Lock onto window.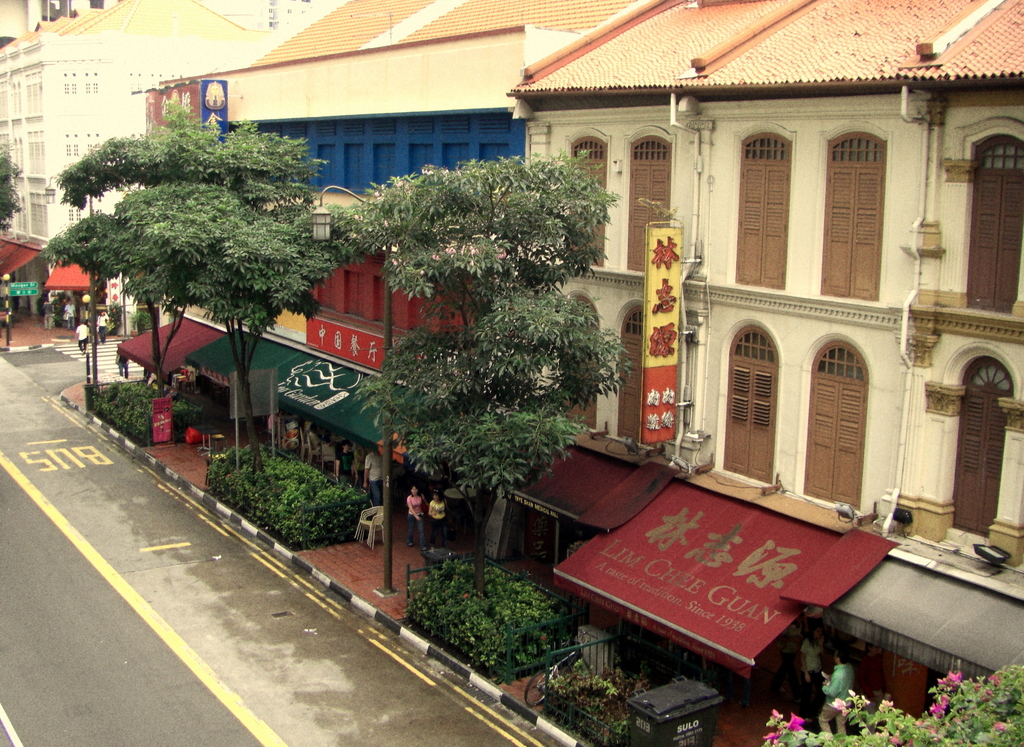
Locked: x1=563 y1=295 x2=604 y2=427.
